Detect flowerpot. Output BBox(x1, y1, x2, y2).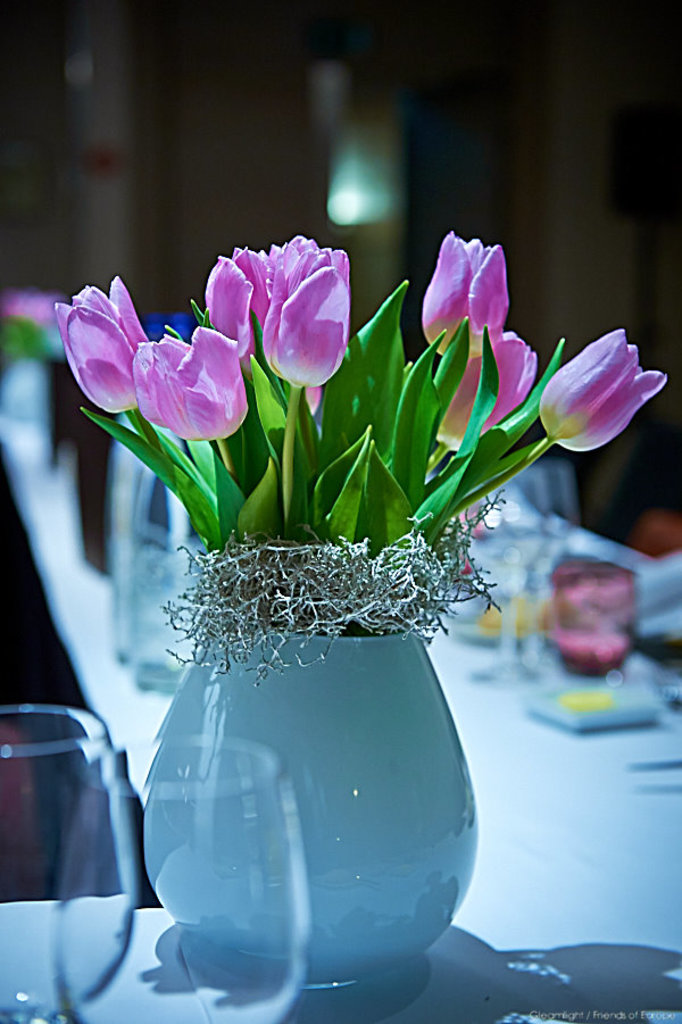
BBox(127, 598, 497, 981).
